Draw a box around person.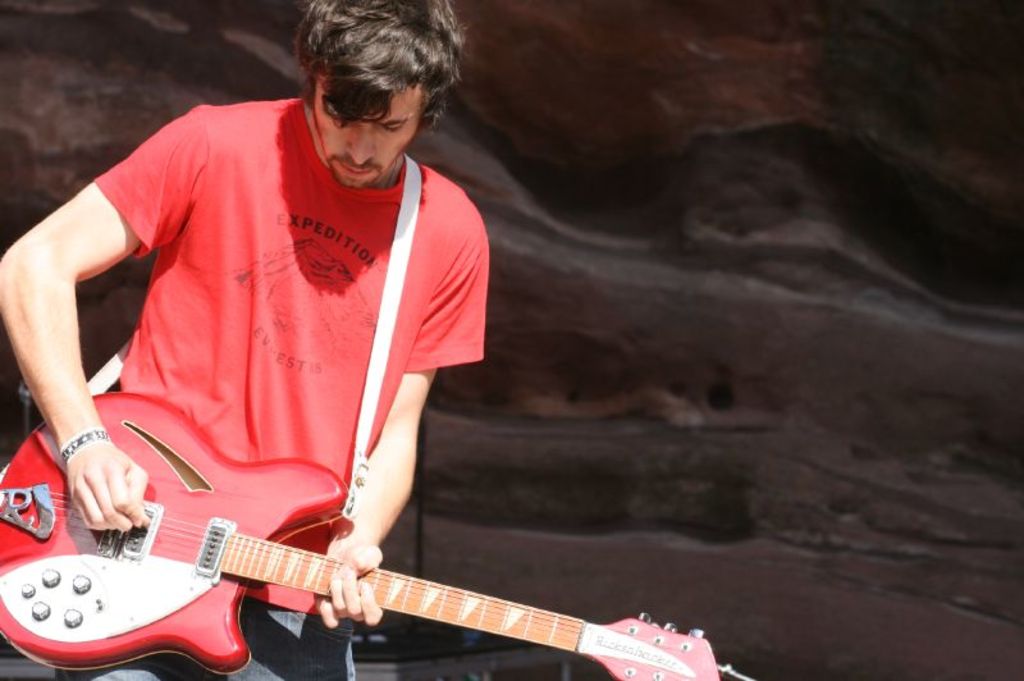
<bbox>28, 17, 598, 676</bbox>.
